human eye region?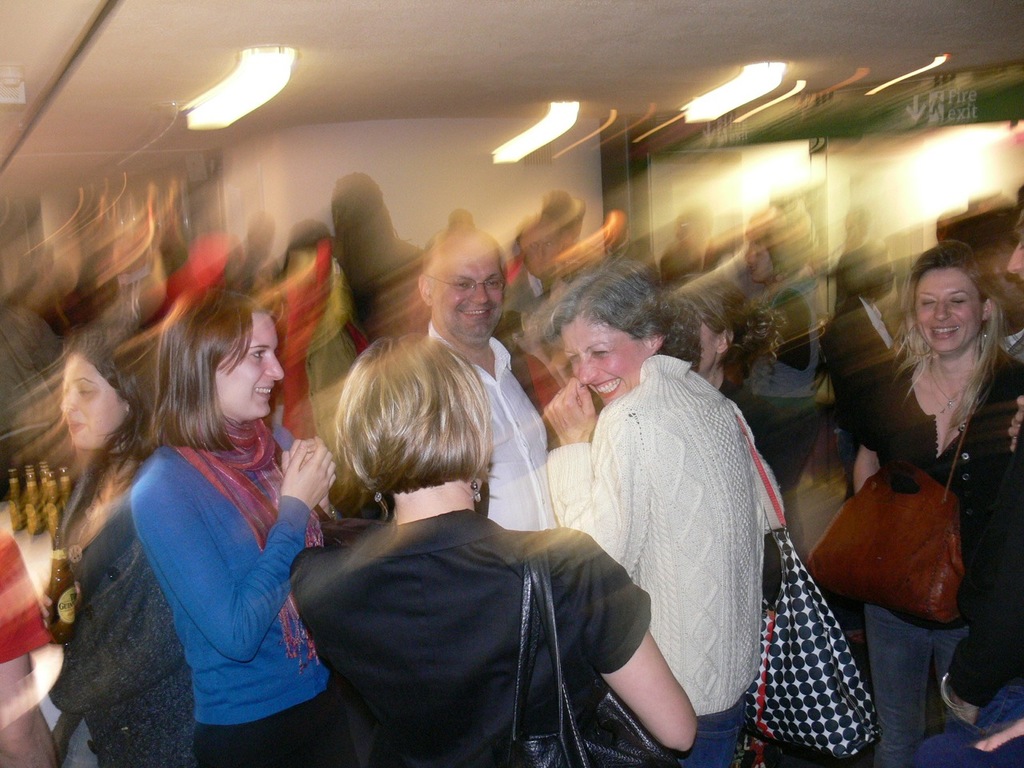
(x1=486, y1=277, x2=500, y2=286)
